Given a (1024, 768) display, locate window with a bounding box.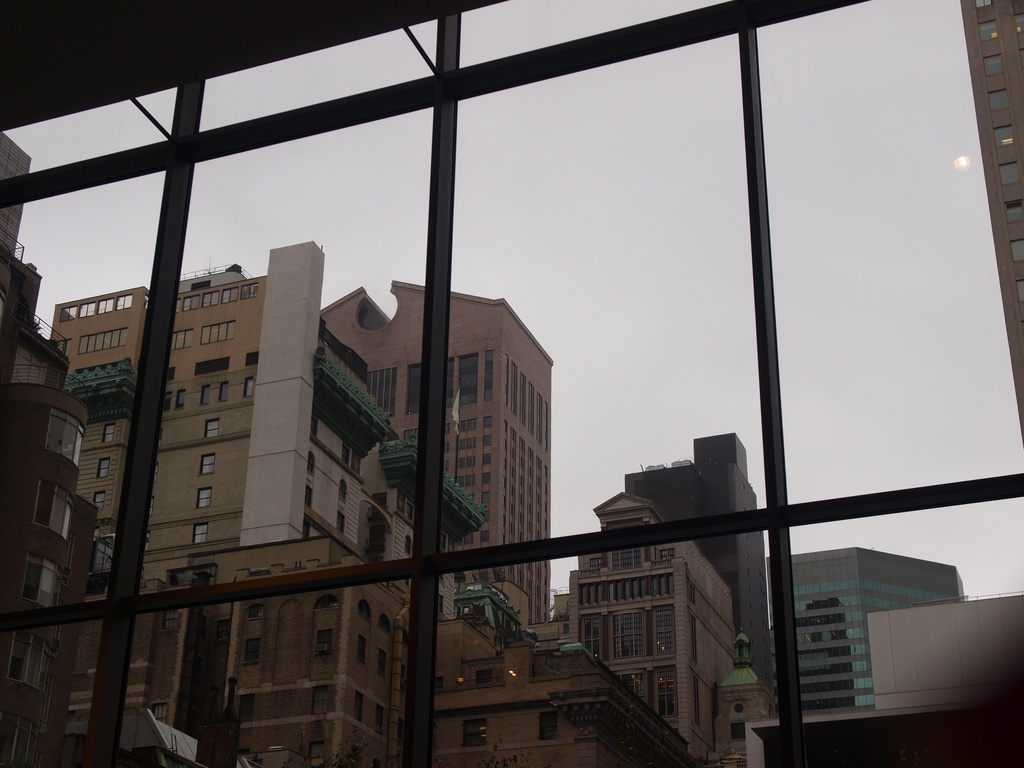
Located: {"left": 196, "top": 457, "right": 218, "bottom": 478}.
